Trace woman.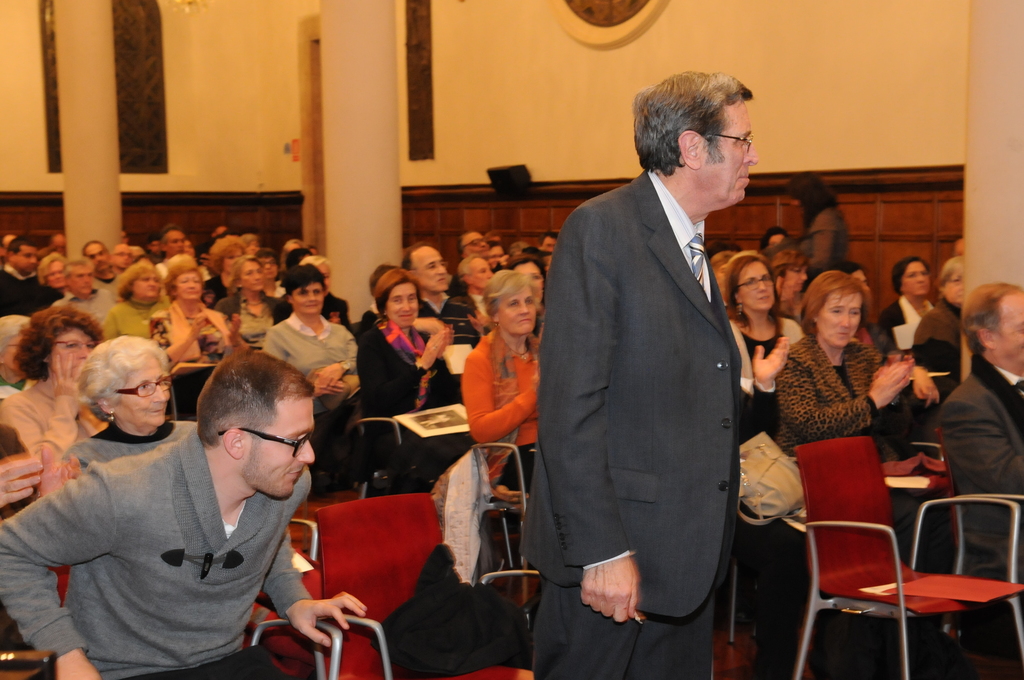
Traced to left=0, top=307, right=102, bottom=494.
